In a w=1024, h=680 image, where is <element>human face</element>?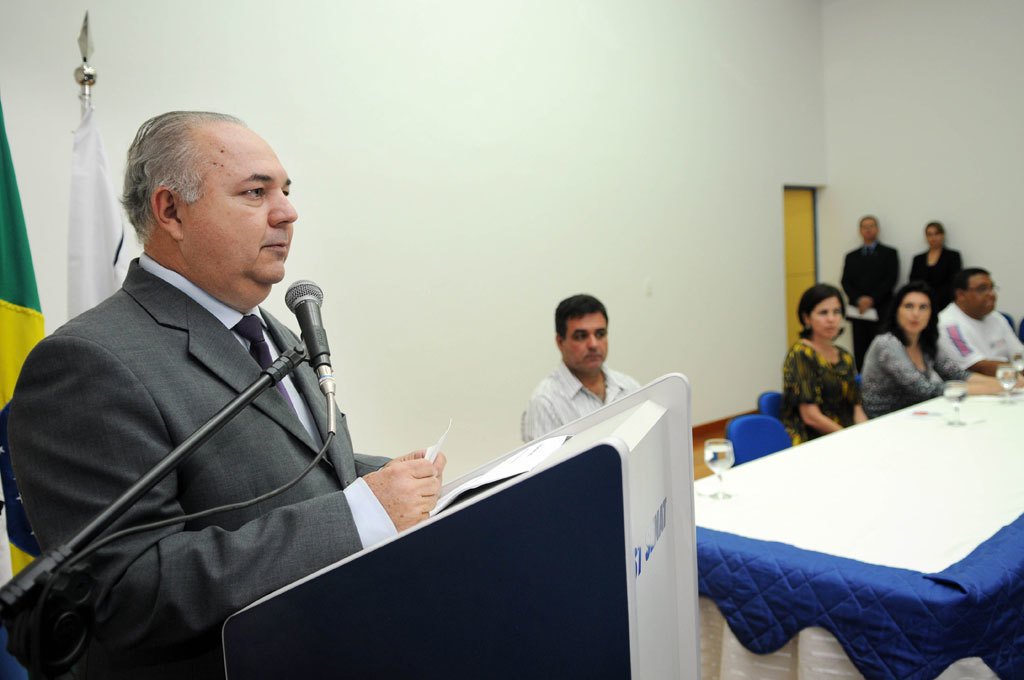
(812, 295, 842, 335).
